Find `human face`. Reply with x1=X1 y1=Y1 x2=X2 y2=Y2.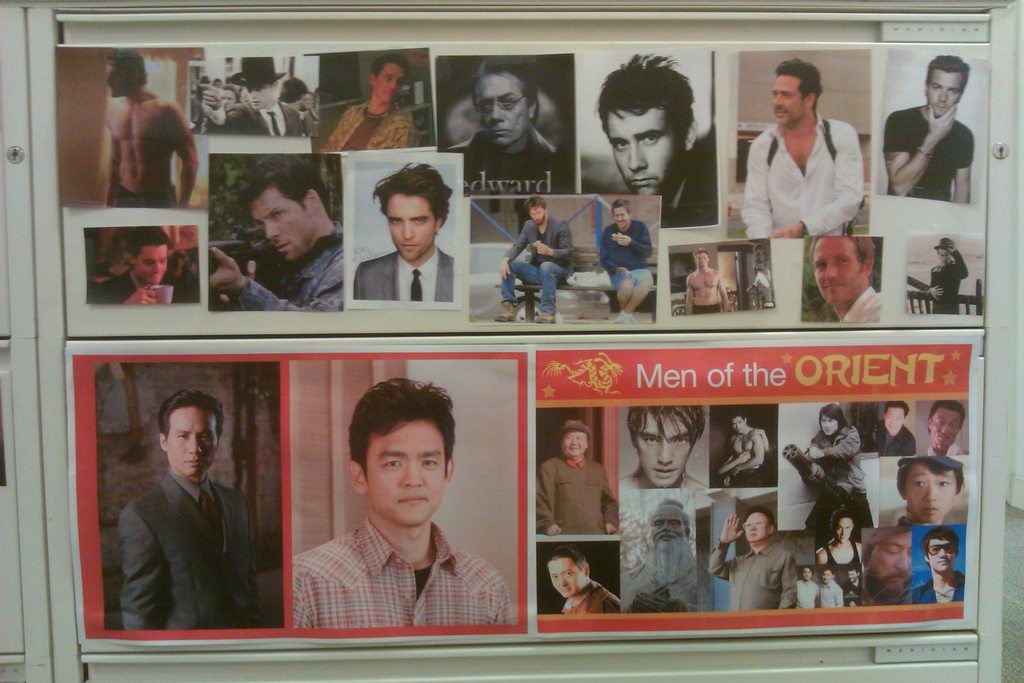
x1=563 y1=425 x2=591 y2=457.
